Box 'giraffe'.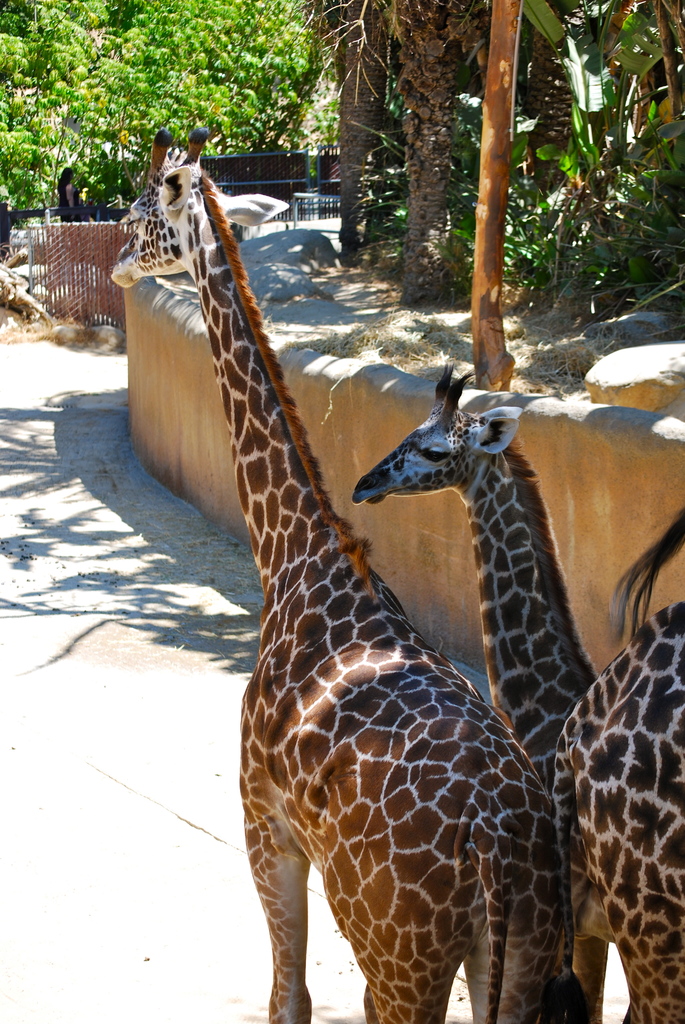
box(549, 596, 684, 1016).
